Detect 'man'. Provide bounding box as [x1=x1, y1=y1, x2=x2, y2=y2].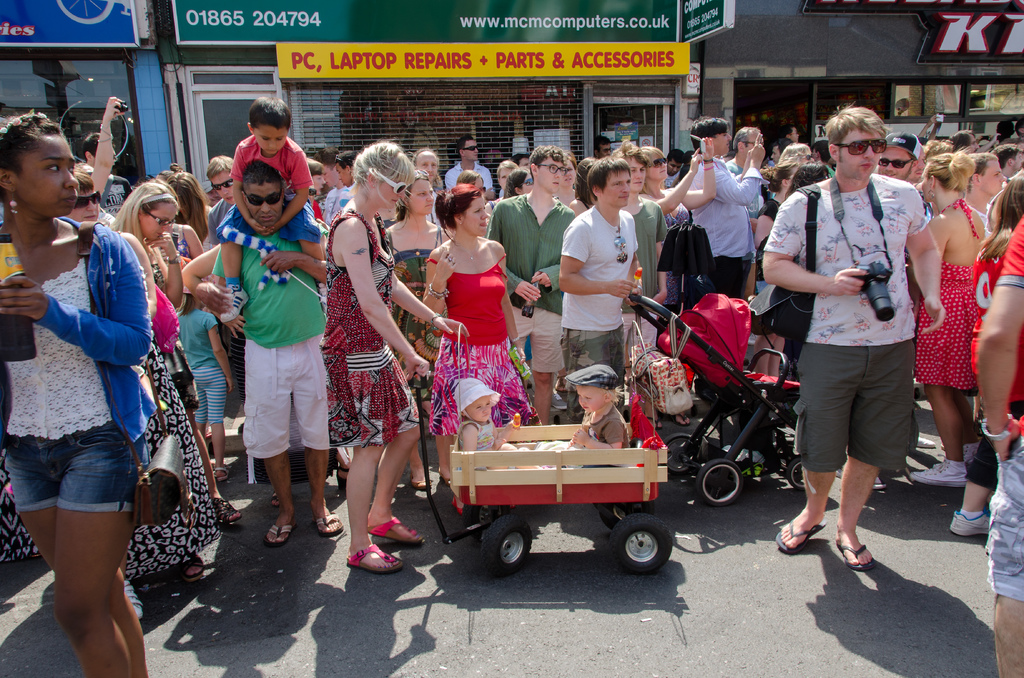
[x1=874, y1=131, x2=919, y2=179].
